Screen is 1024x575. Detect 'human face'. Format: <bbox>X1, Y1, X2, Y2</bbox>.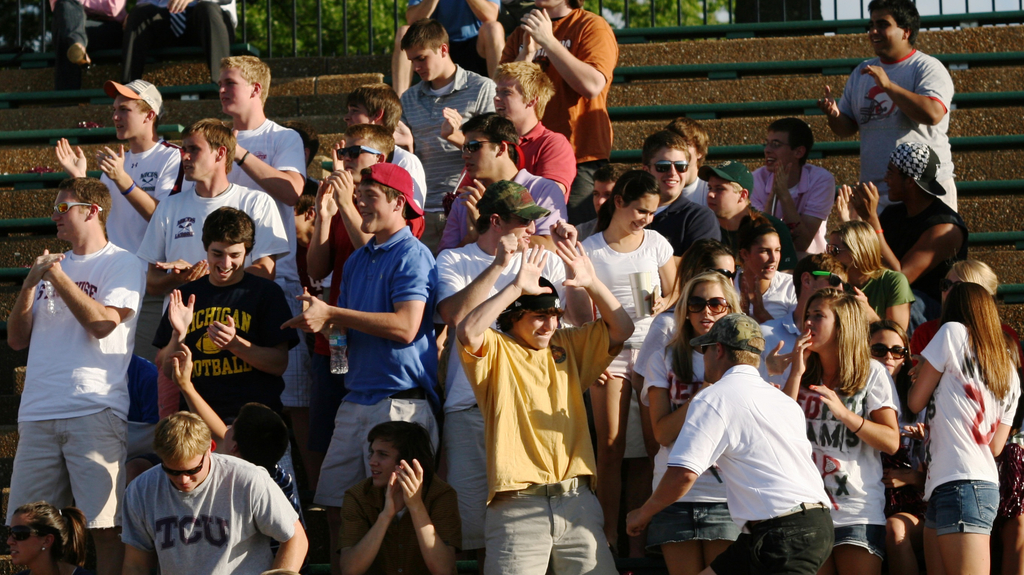
<bbox>618, 193, 655, 236</bbox>.
